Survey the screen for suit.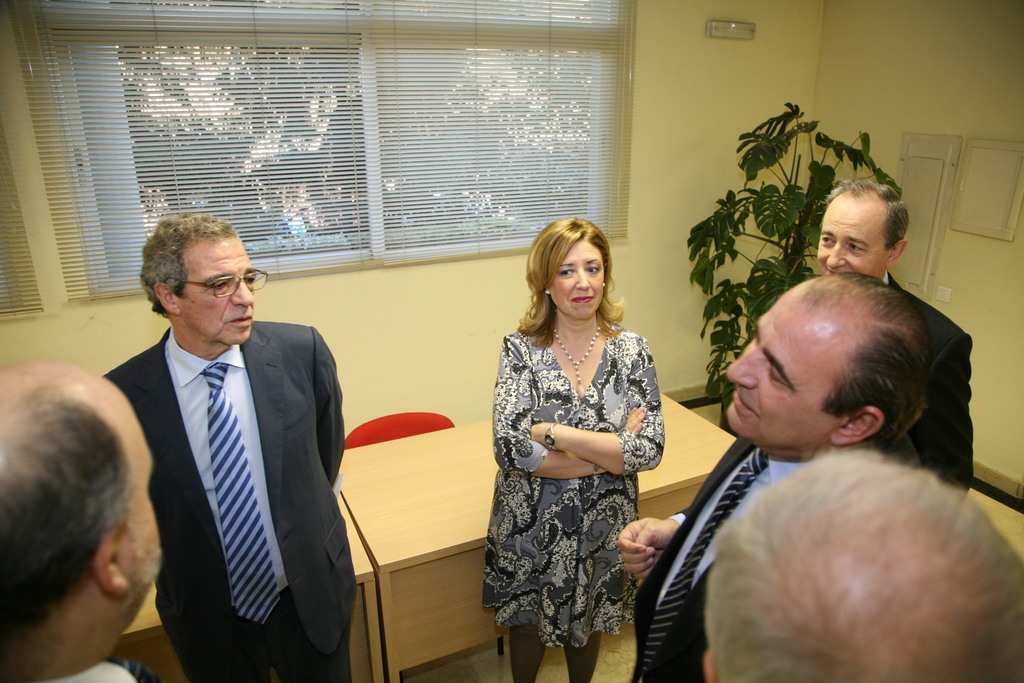
Survey found: {"x1": 715, "y1": 273, "x2": 976, "y2": 531}.
